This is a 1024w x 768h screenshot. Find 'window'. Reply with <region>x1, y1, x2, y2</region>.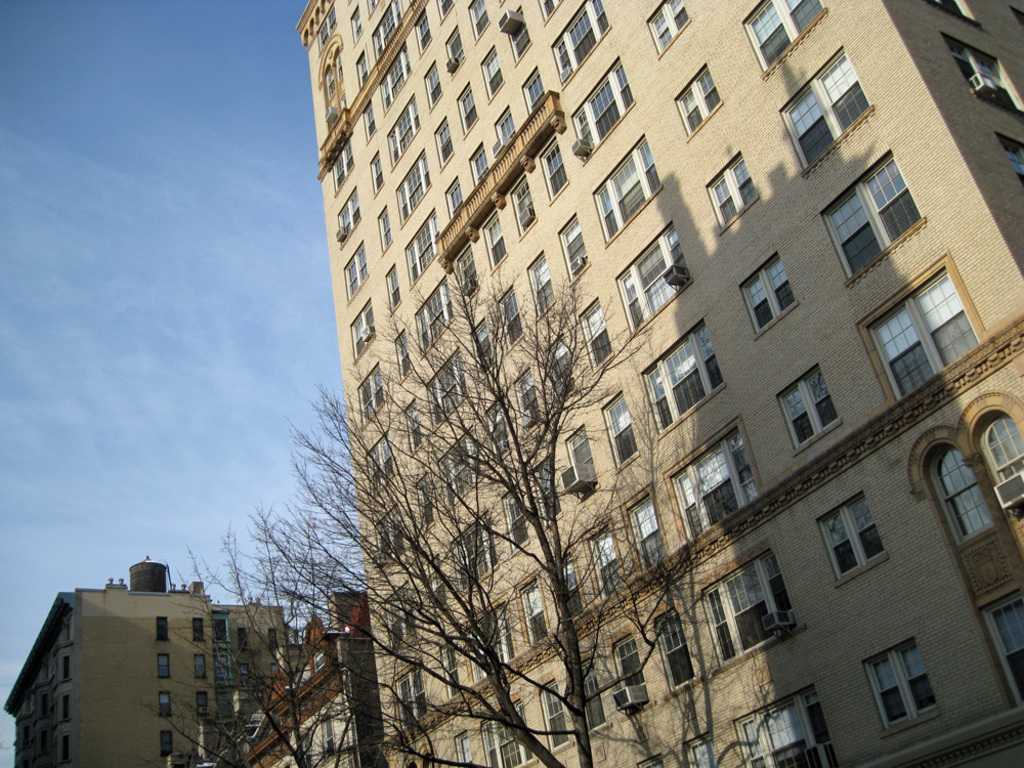
<region>695, 549, 801, 670</region>.
